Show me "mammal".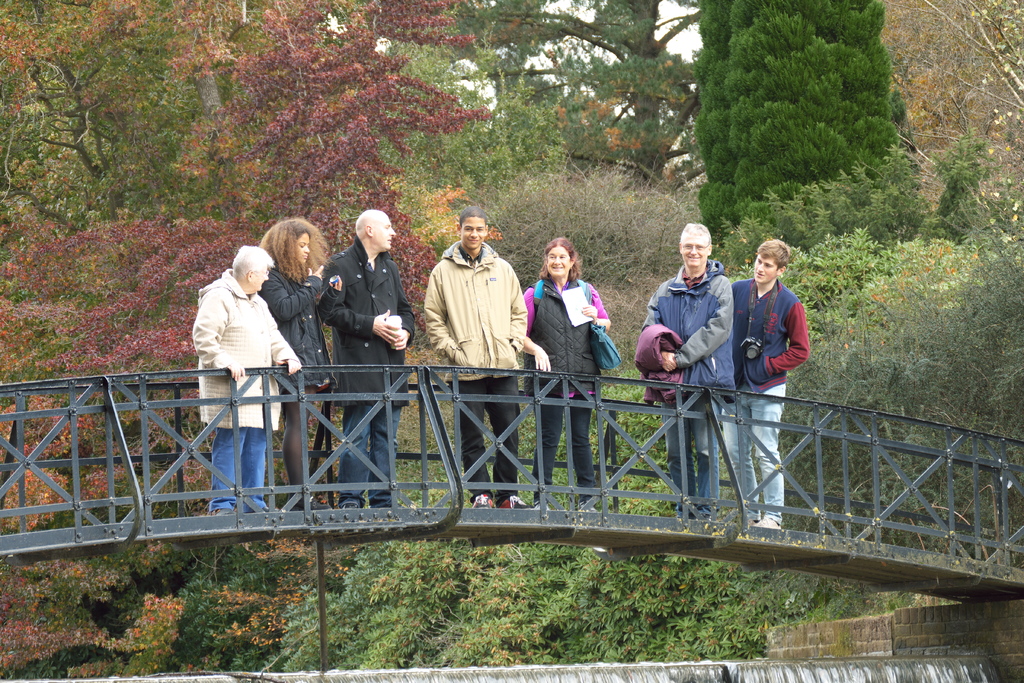
"mammal" is here: 518, 232, 609, 506.
